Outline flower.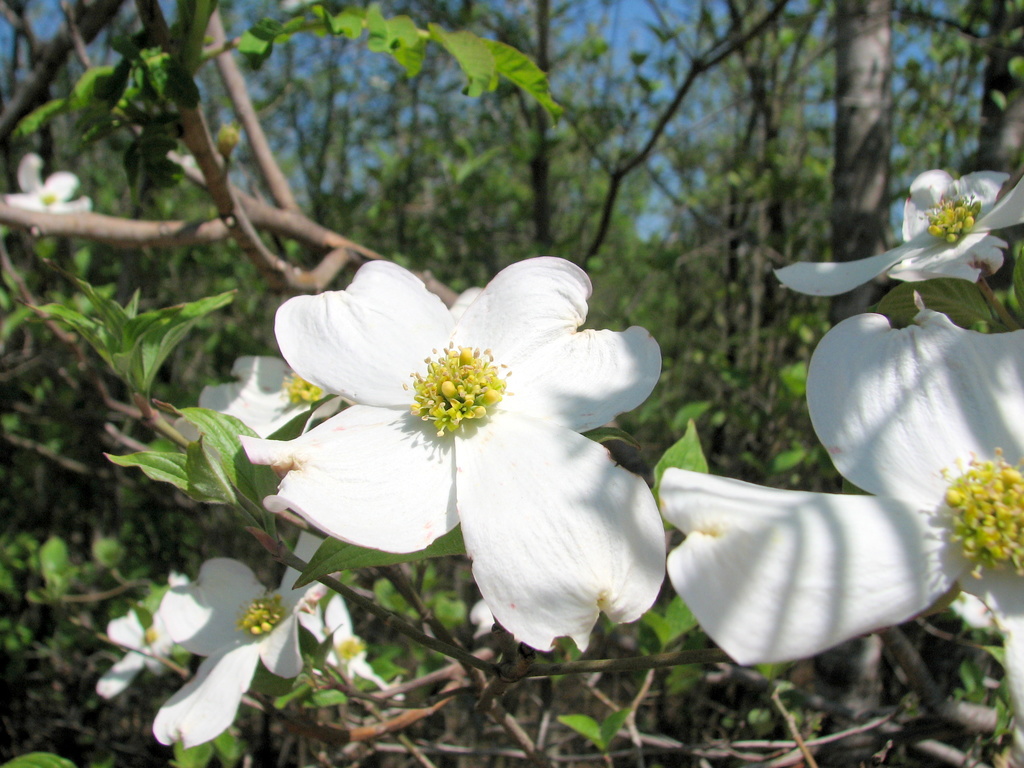
Outline: (660,317,1023,729).
